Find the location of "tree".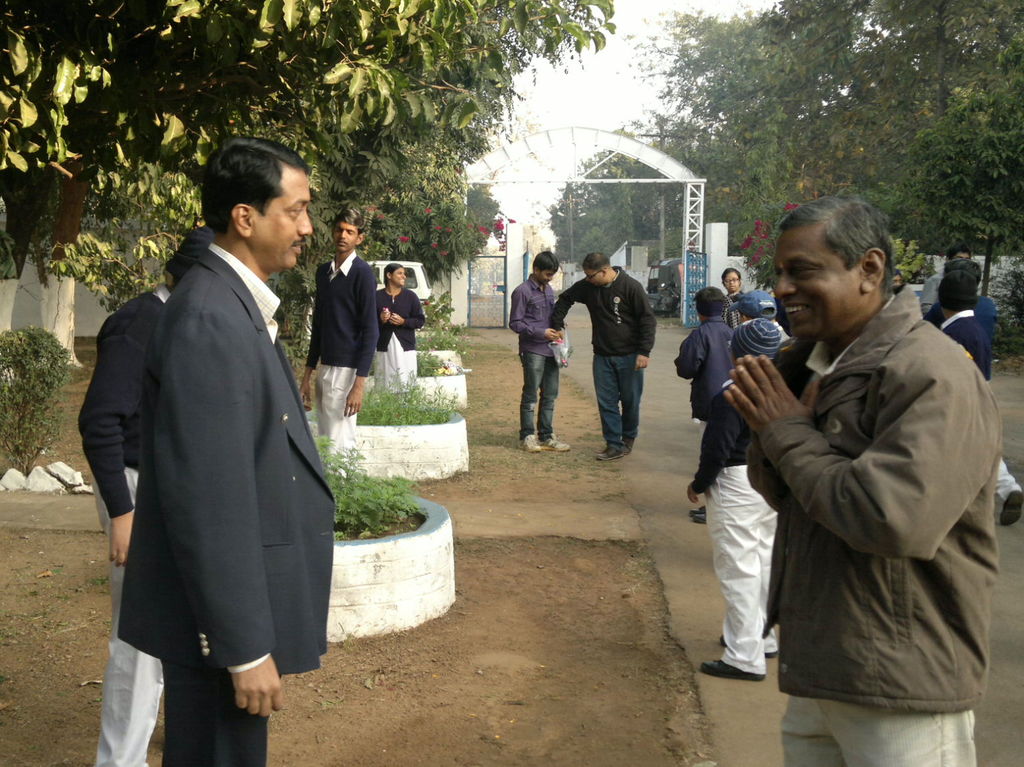
Location: crop(0, 312, 80, 482).
